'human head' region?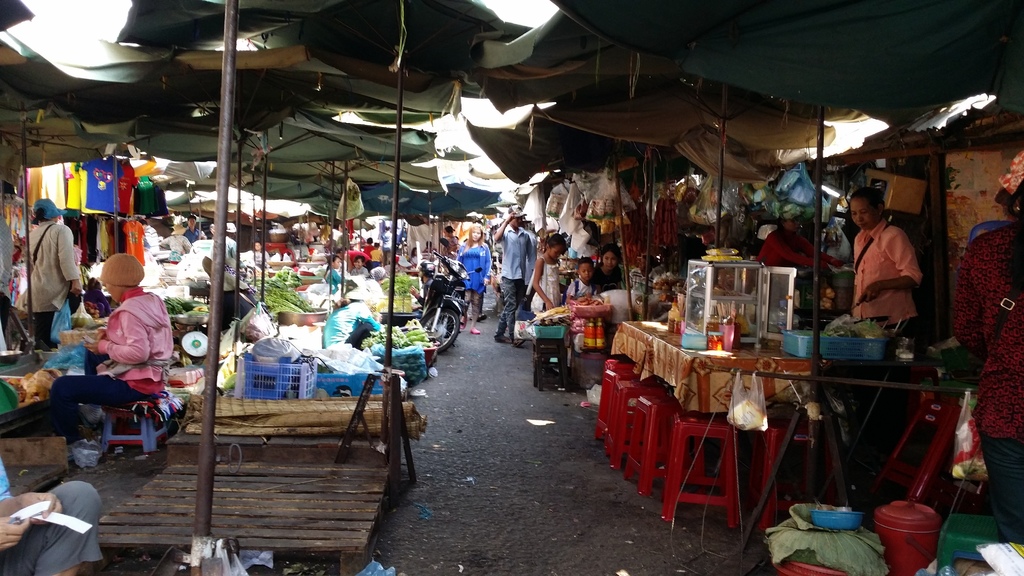
box(578, 256, 594, 284)
